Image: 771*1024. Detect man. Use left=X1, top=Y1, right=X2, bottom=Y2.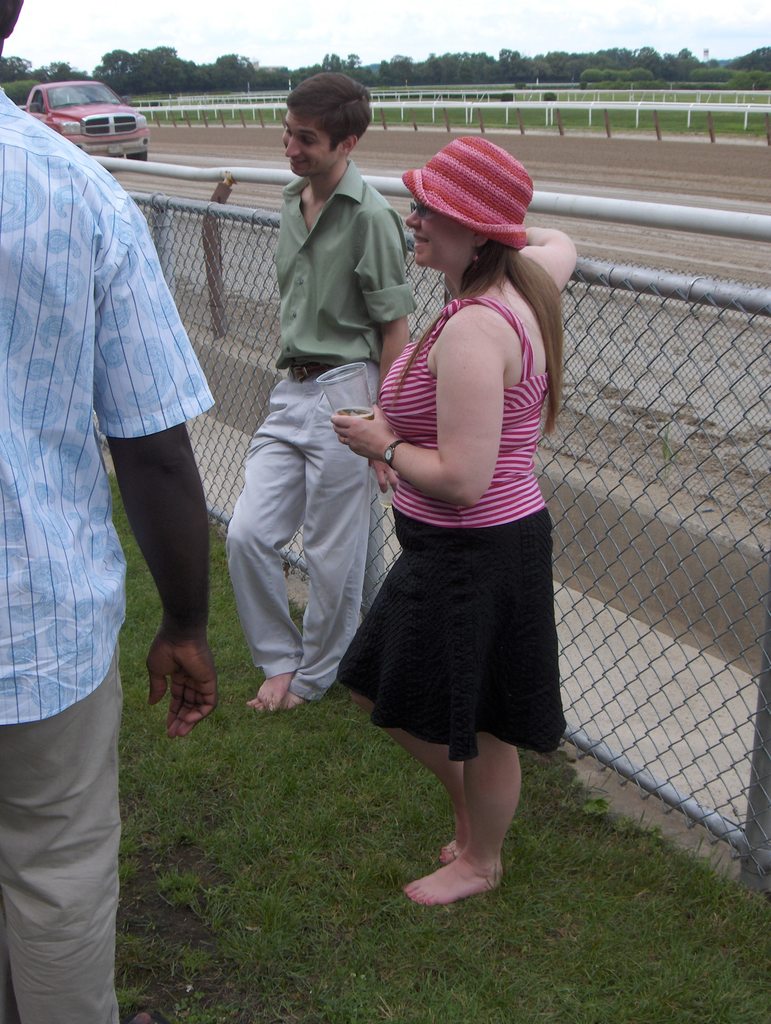
left=0, top=0, right=215, bottom=1023.
